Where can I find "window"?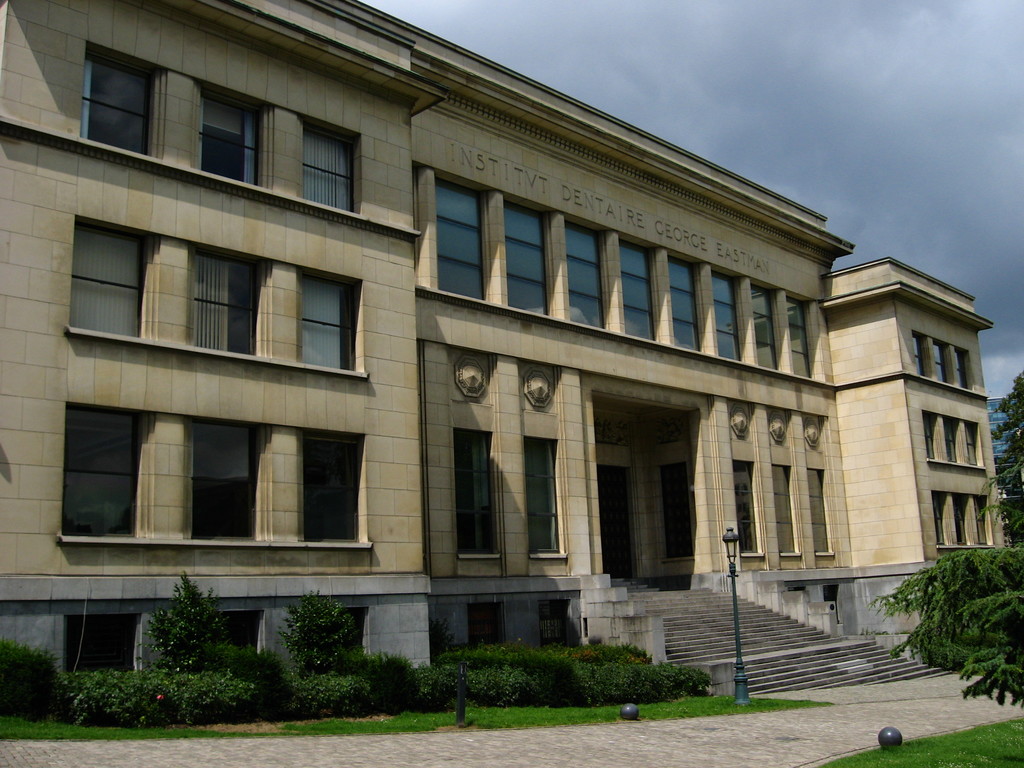
You can find it at [668, 255, 702, 352].
